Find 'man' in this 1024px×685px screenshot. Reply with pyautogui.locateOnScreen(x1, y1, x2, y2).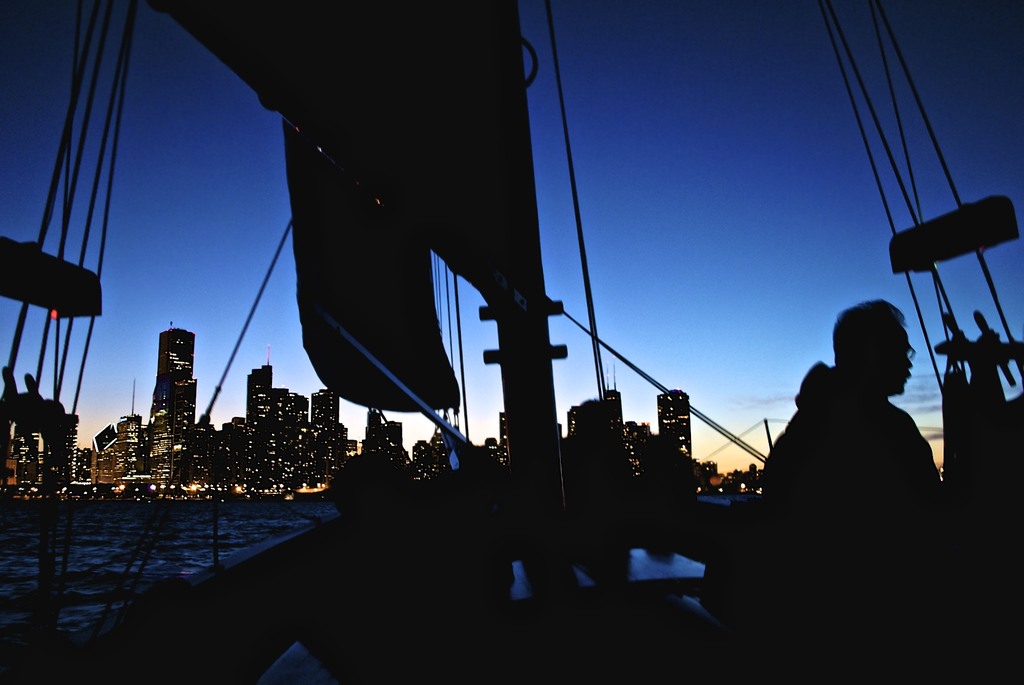
pyautogui.locateOnScreen(760, 299, 945, 683).
